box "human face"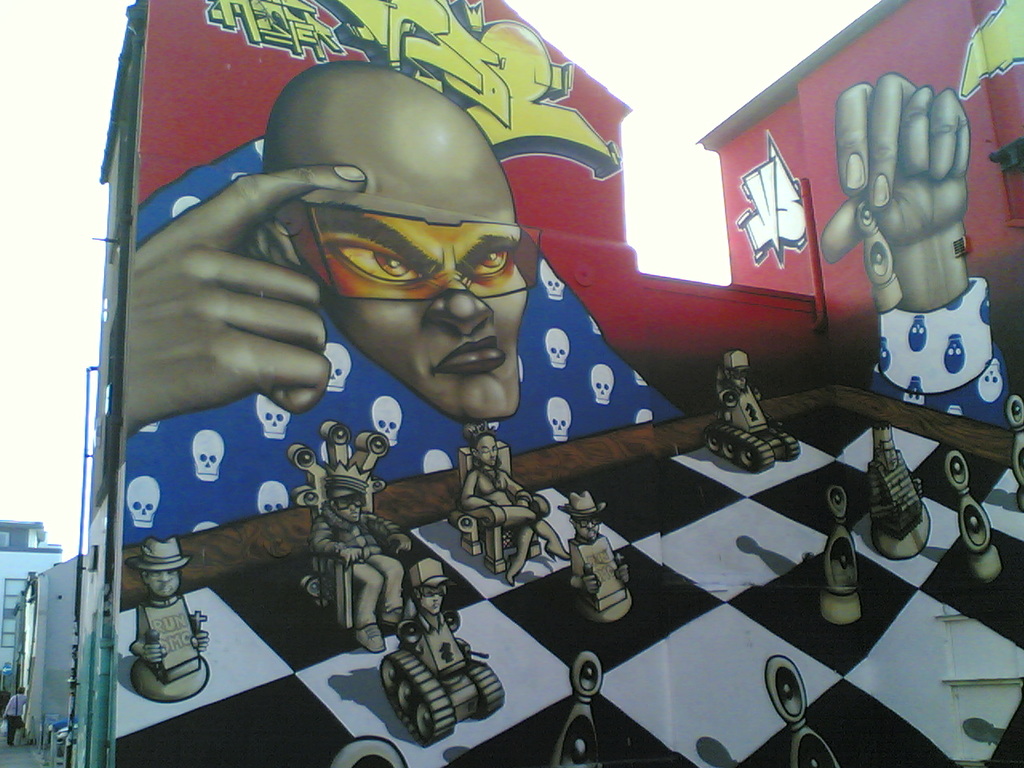
l=573, t=513, r=601, b=537
